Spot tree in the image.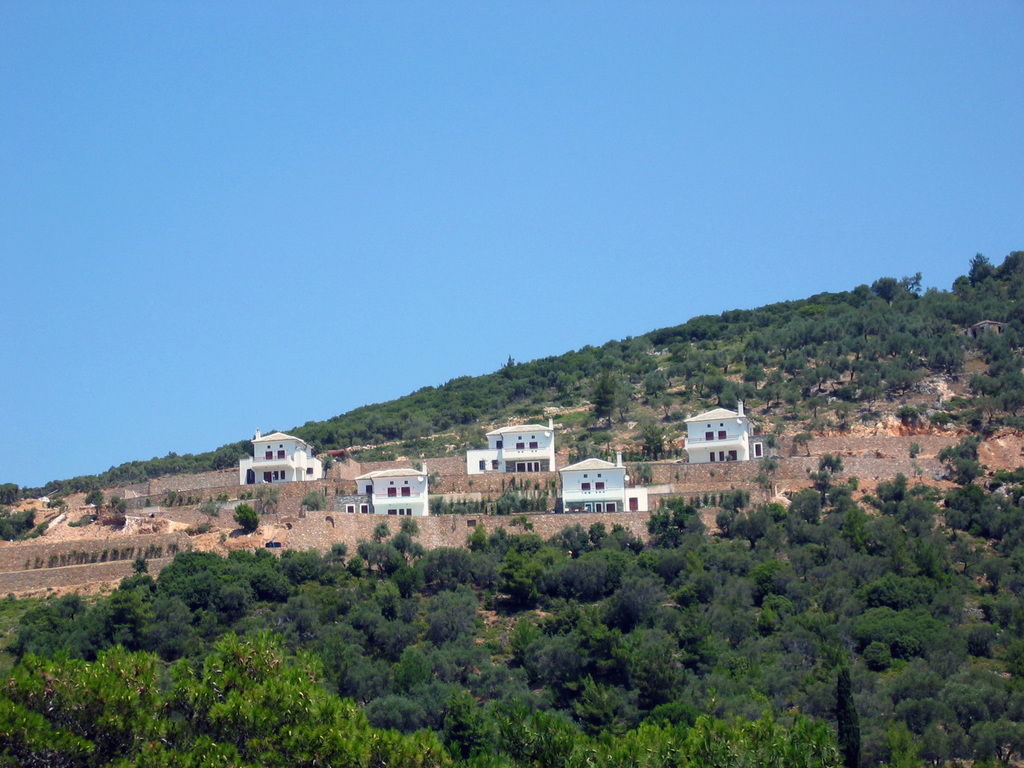
tree found at region(809, 466, 829, 491).
